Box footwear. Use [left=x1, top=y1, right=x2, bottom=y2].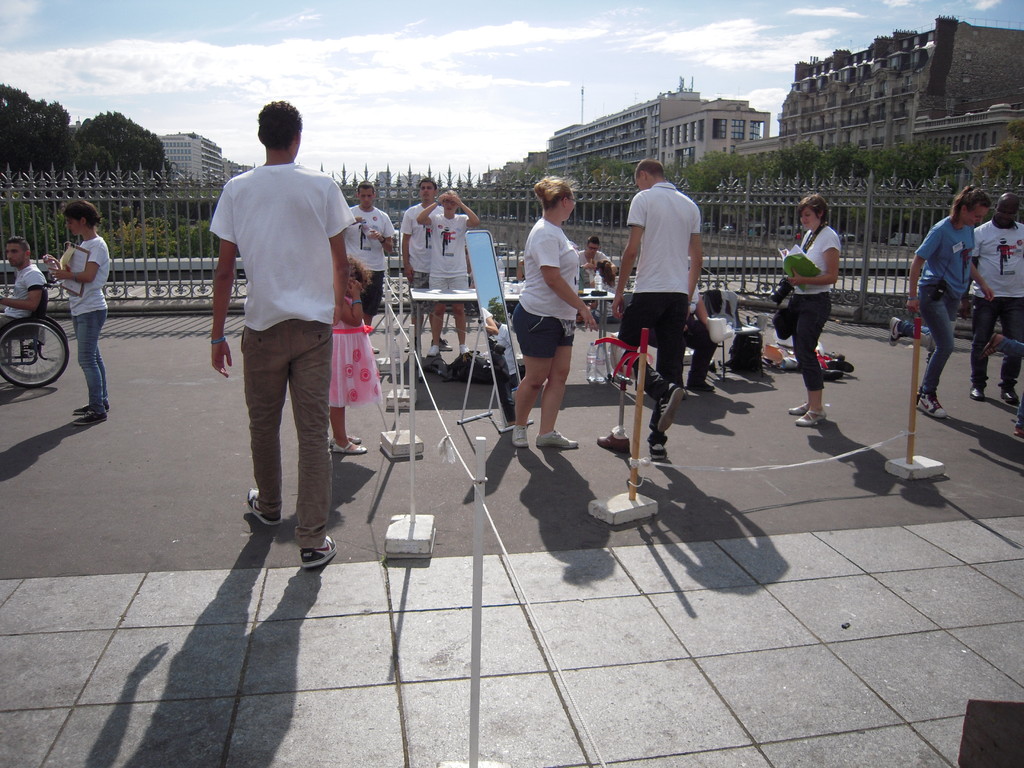
[left=72, top=399, right=108, bottom=426].
